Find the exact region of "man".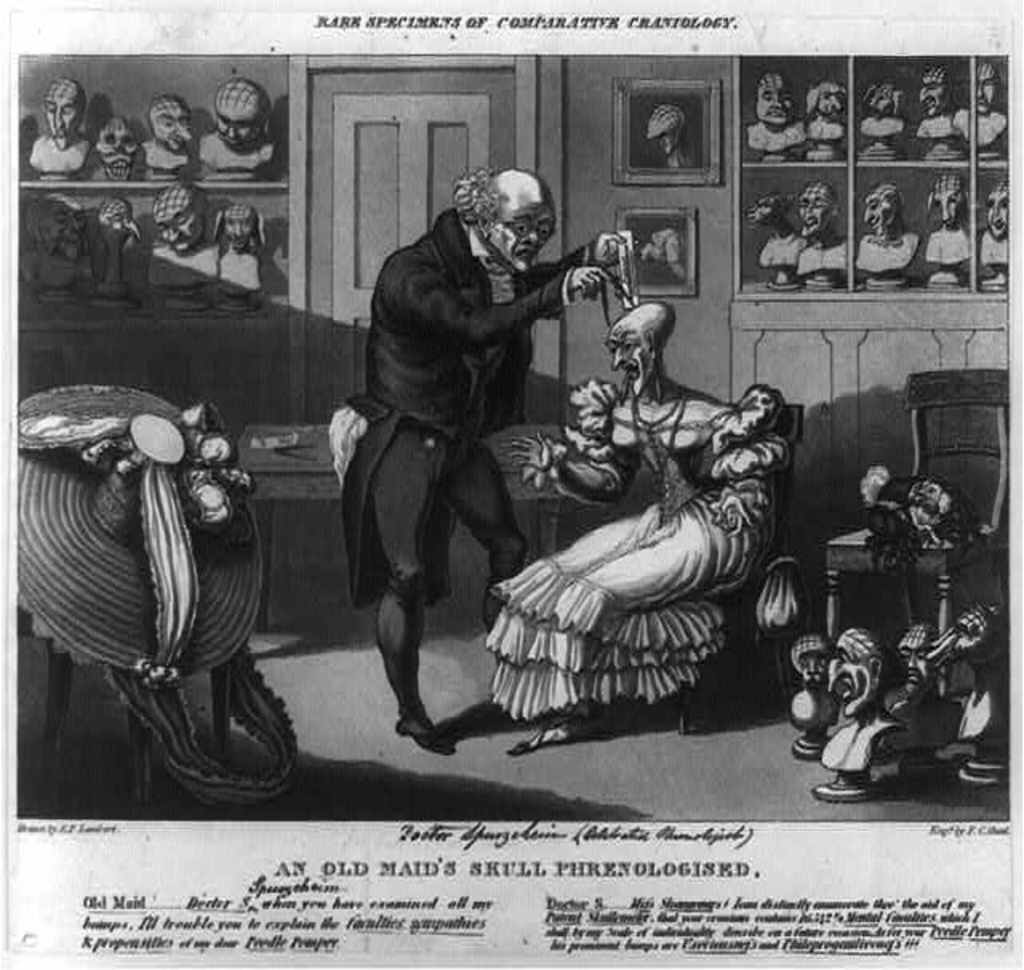
Exact region: 922,173,971,266.
